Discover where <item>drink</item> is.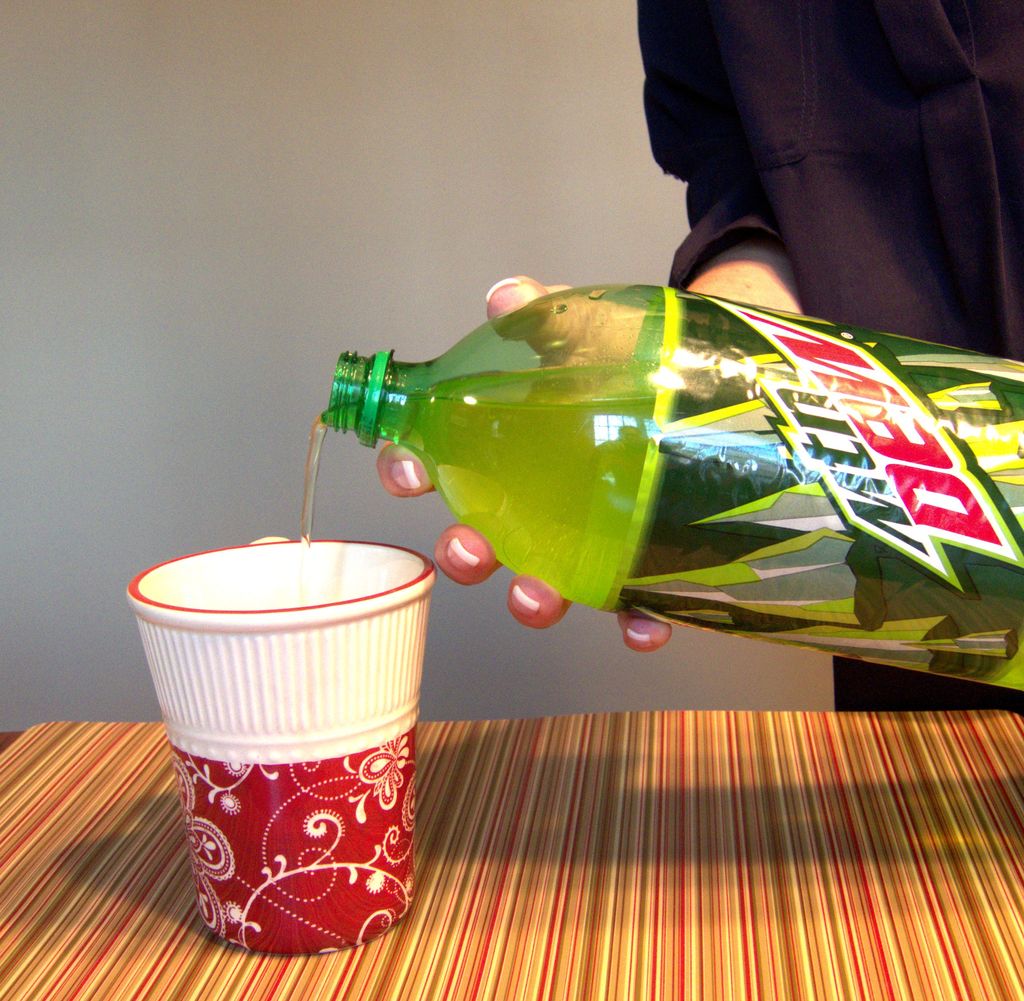
Discovered at region(111, 527, 382, 926).
